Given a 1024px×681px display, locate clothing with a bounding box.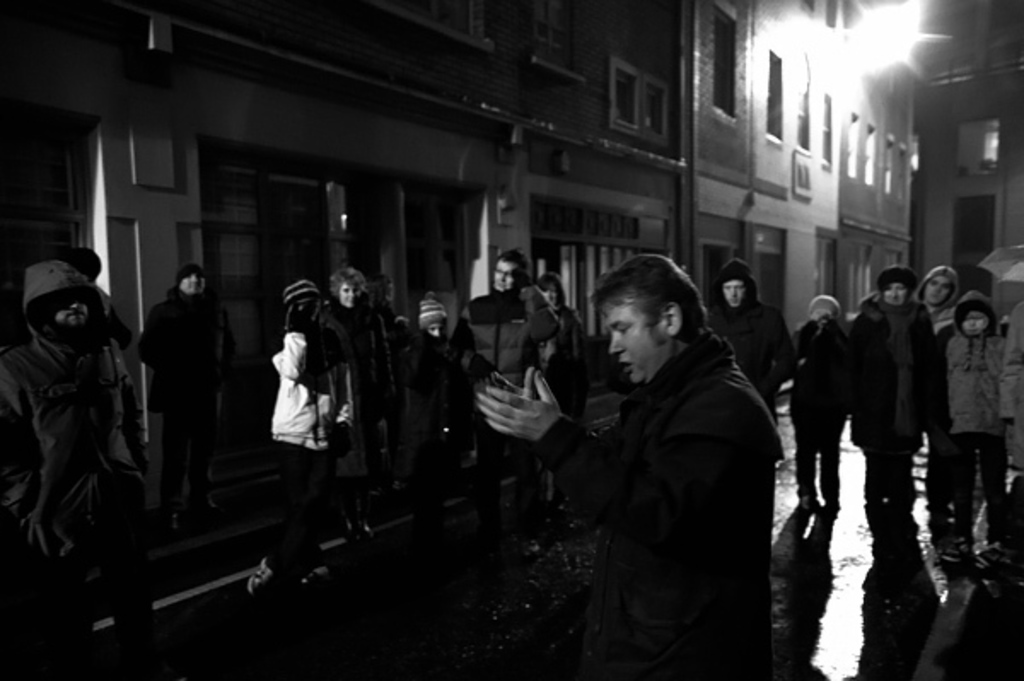
Located: crop(719, 304, 792, 425).
